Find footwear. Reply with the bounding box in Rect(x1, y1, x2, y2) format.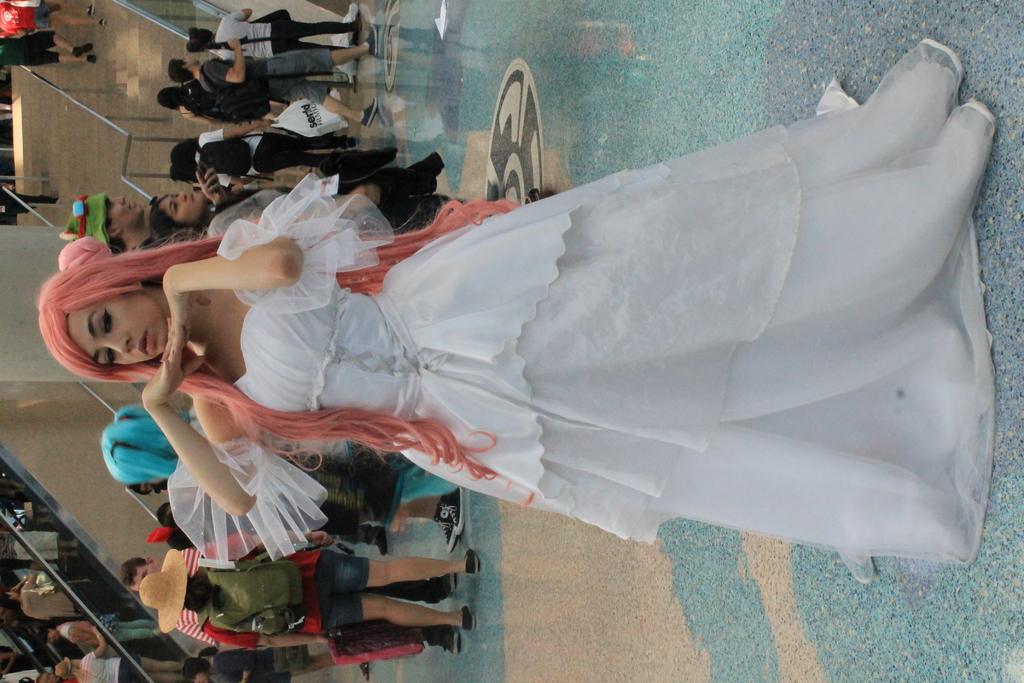
Rect(459, 607, 470, 630).
